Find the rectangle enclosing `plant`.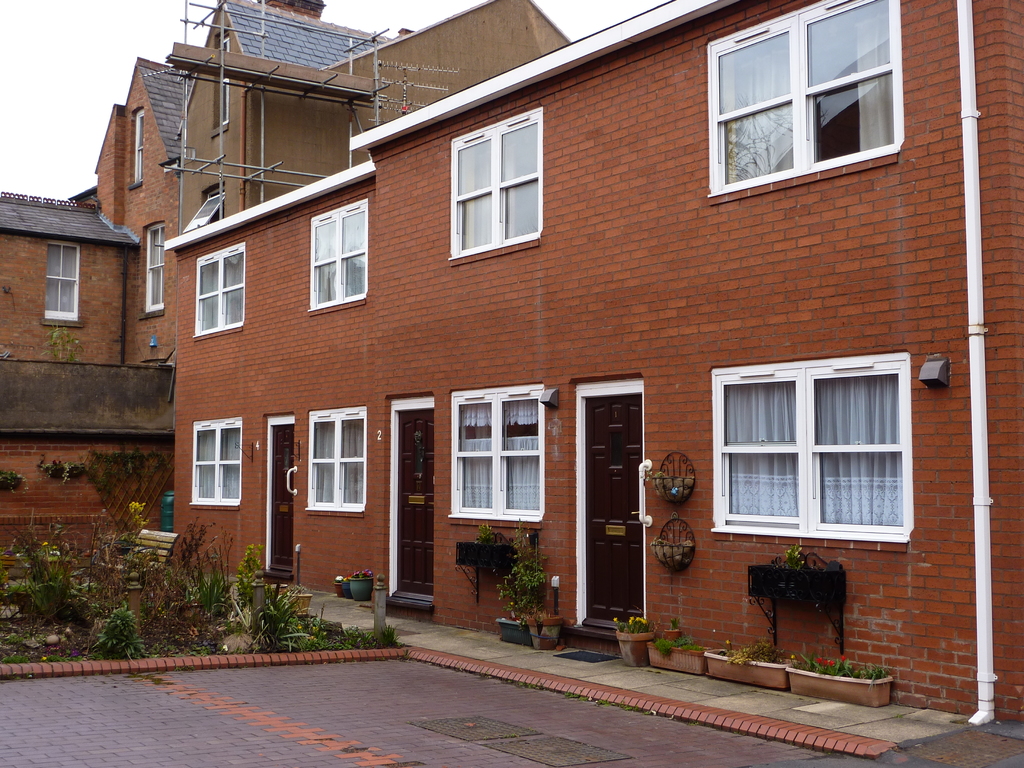
select_region(244, 544, 272, 609).
